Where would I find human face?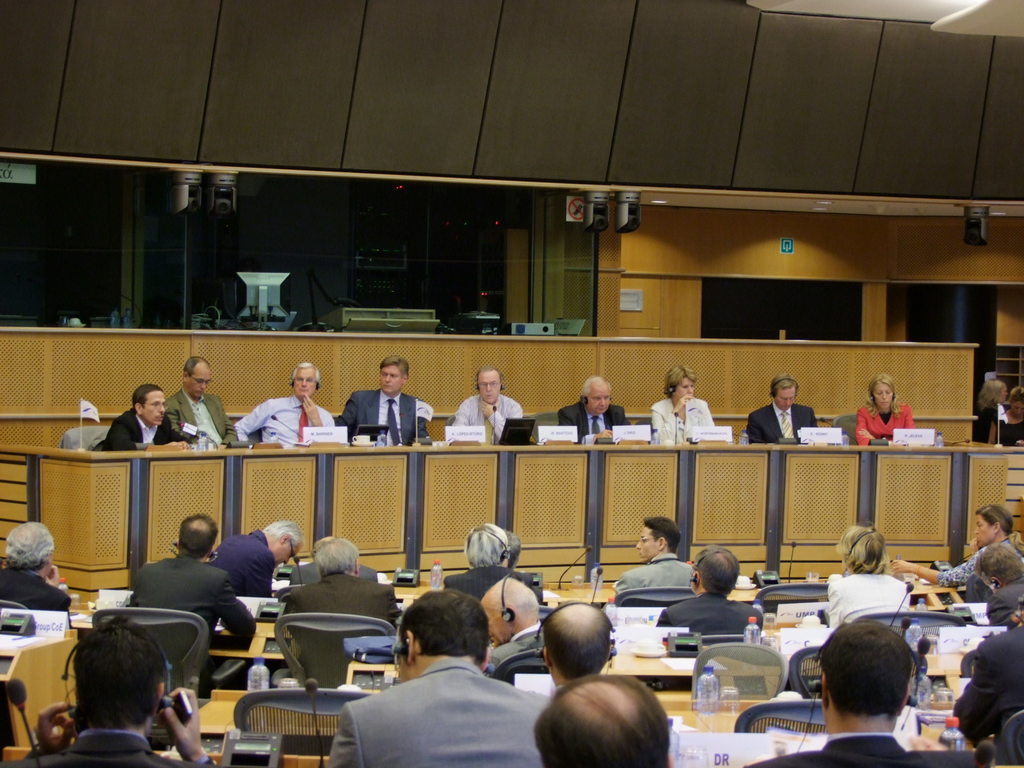
At [378, 362, 403, 394].
